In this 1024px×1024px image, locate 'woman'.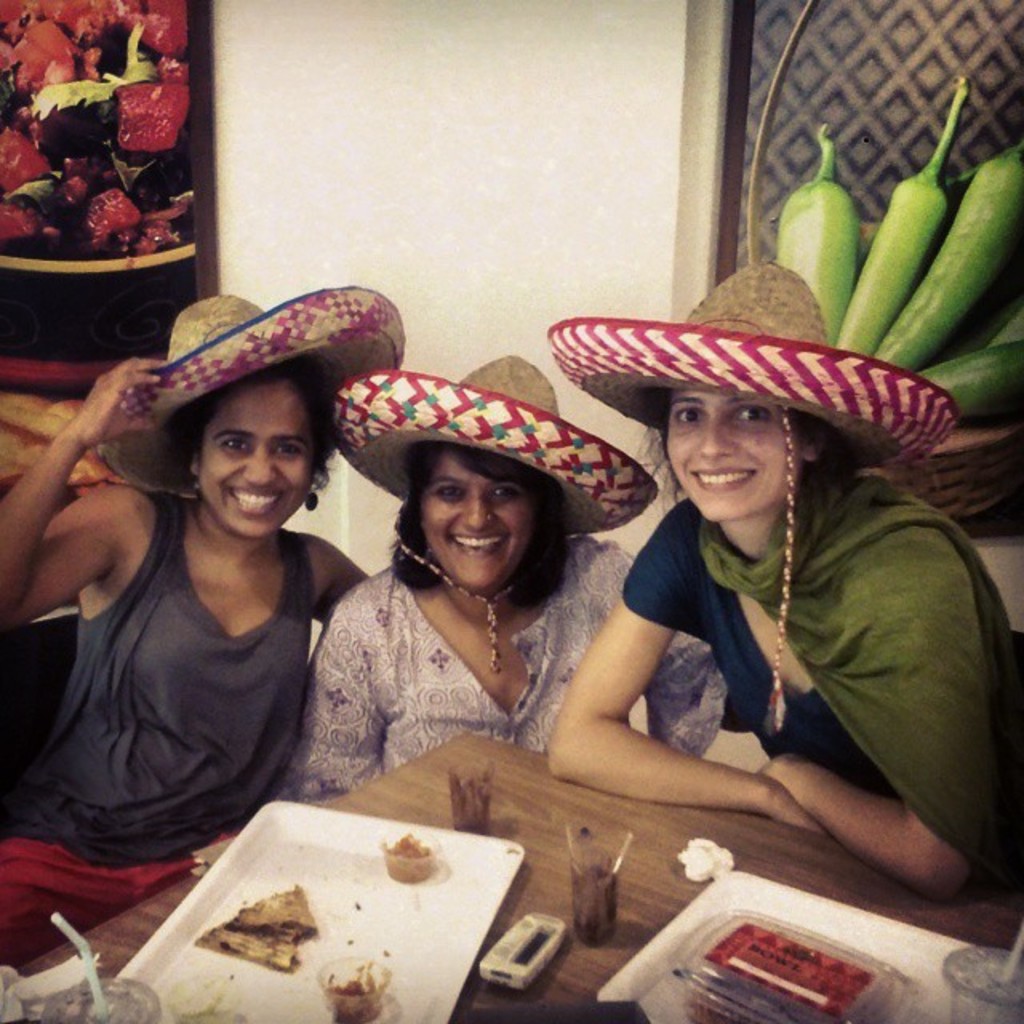
Bounding box: [0, 290, 406, 1016].
